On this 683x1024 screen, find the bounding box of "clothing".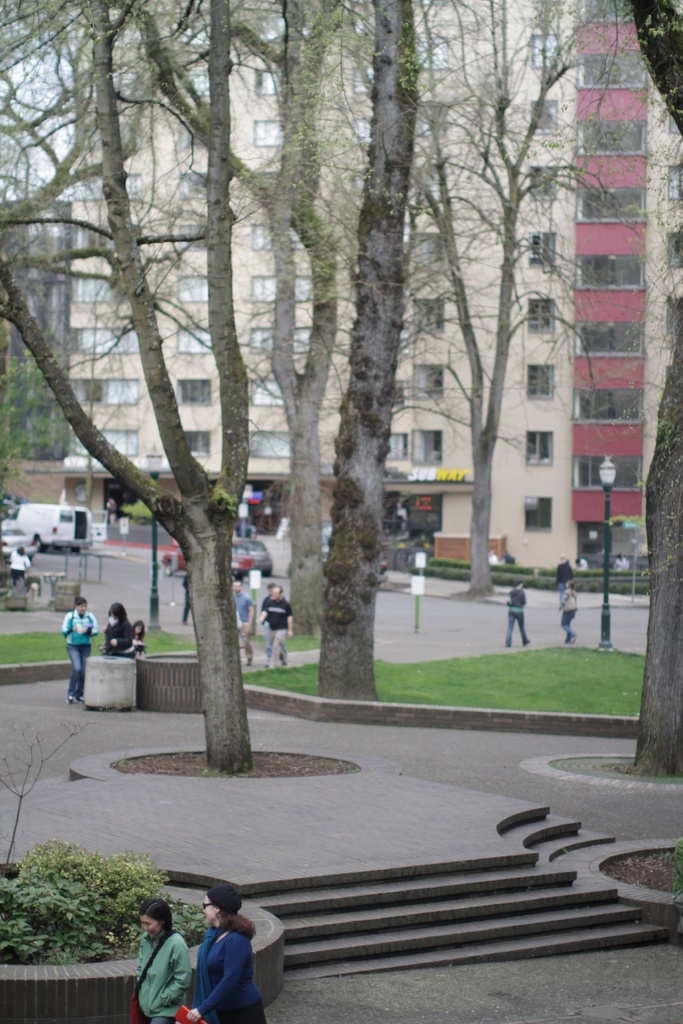
Bounding box: box(135, 930, 192, 1023).
